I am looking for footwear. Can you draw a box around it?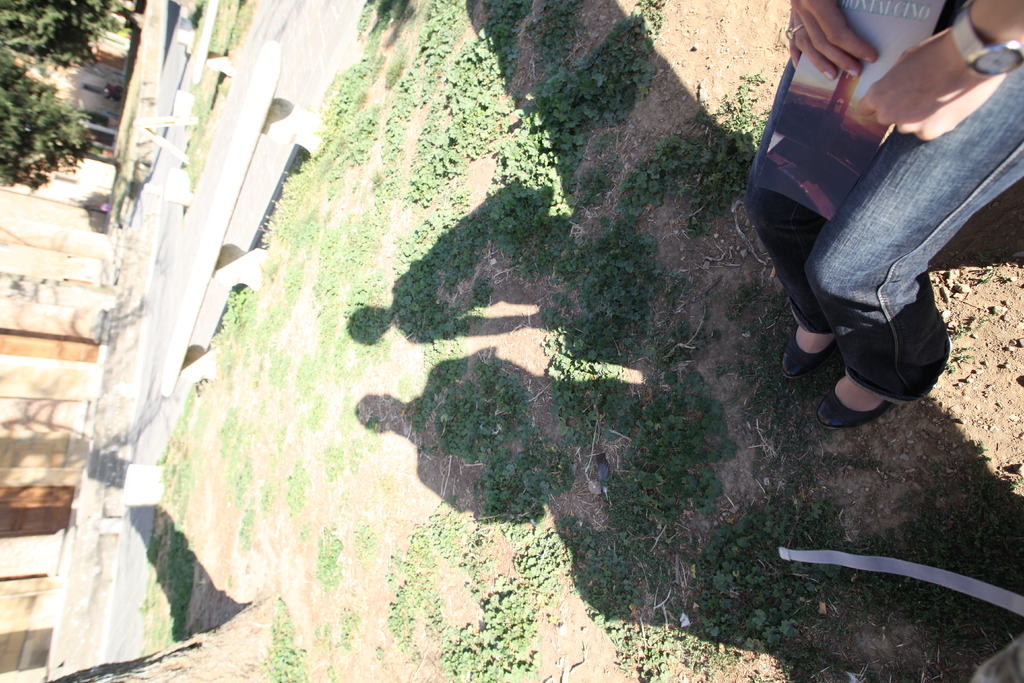
Sure, the bounding box is bbox(819, 370, 895, 428).
